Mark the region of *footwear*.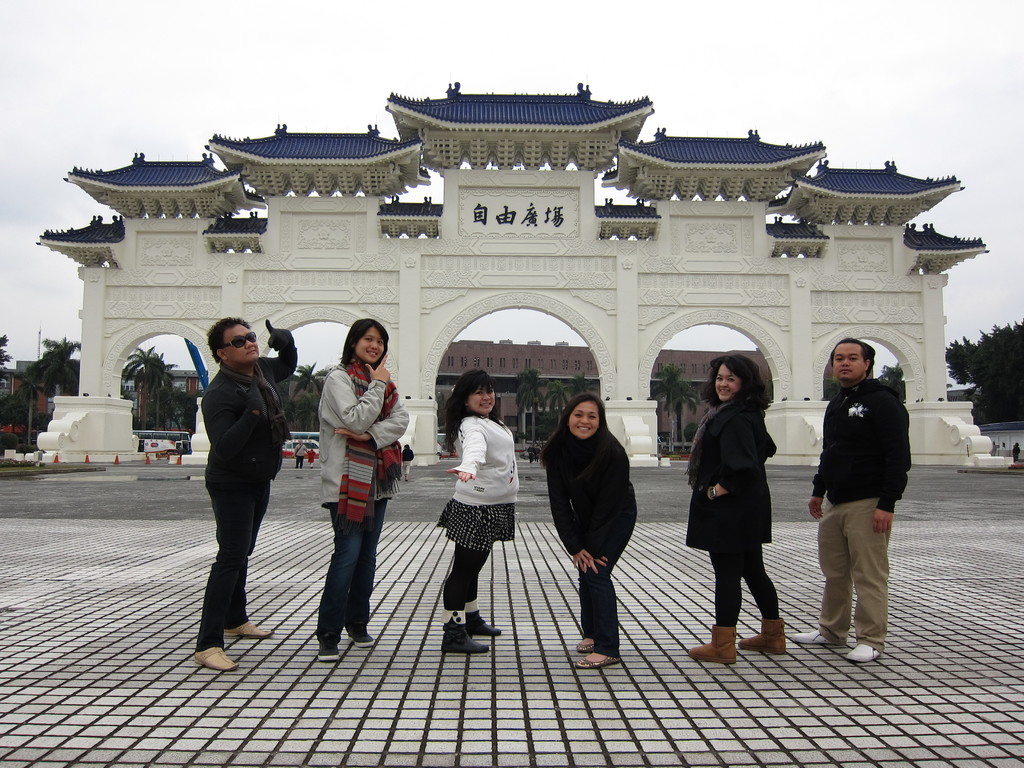
Region: bbox=[574, 646, 626, 669].
